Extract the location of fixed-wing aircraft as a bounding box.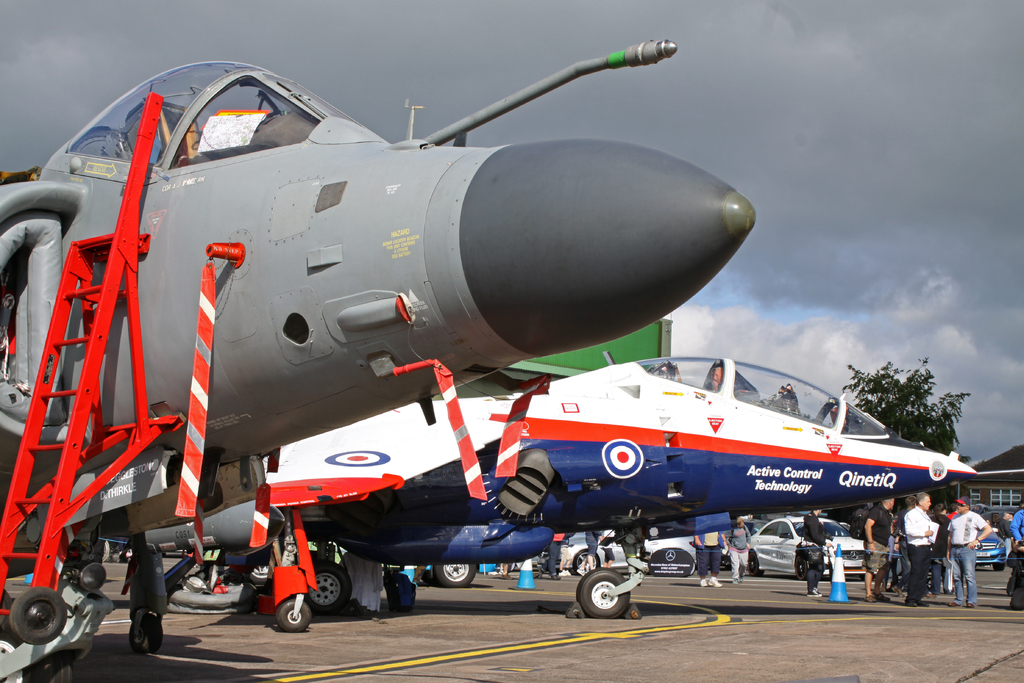
left=263, top=356, right=977, bottom=629.
